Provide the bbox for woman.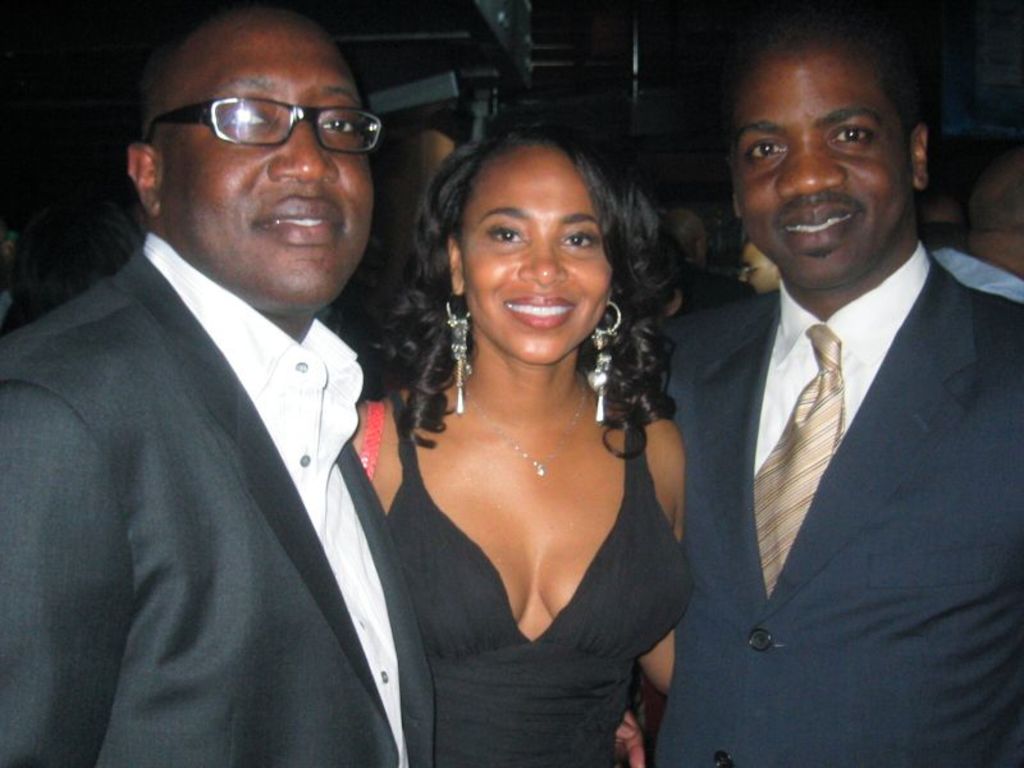
(x1=335, y1=109, x2=716, y2=736).
